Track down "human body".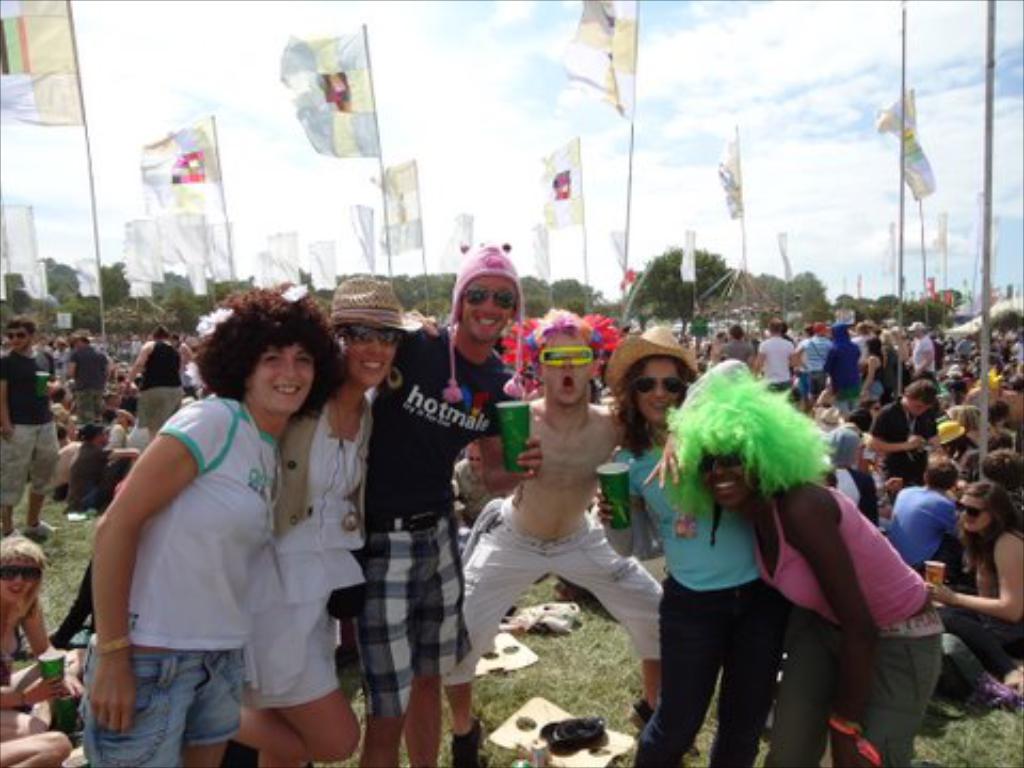
Tracked to 757,484,941,766.
